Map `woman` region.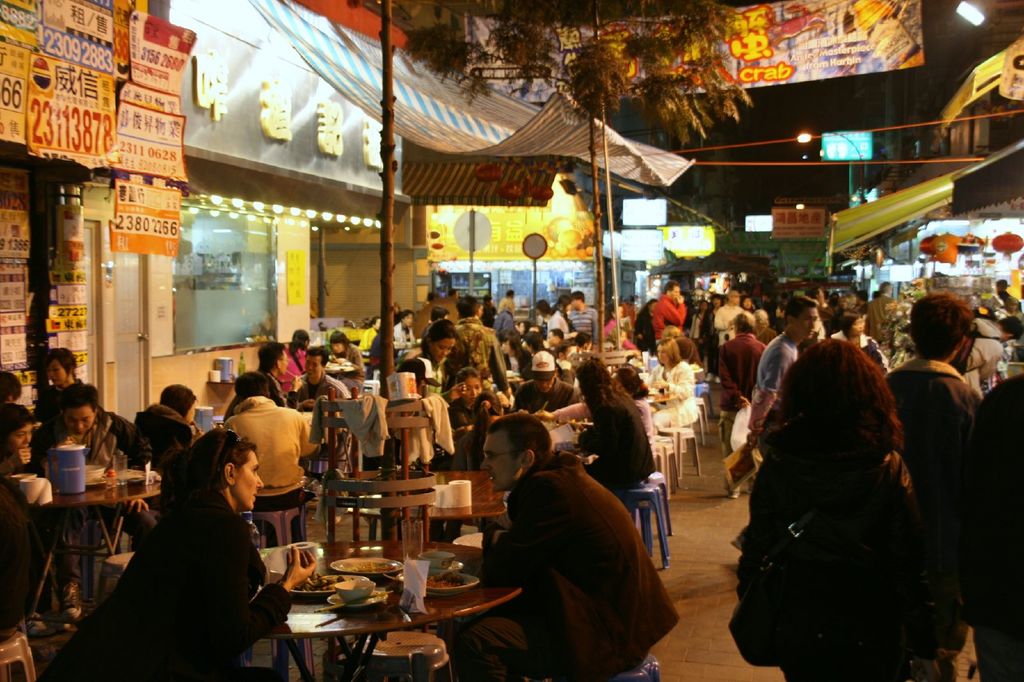
Mapped to <region>493, 299, 516, 342</region>.
